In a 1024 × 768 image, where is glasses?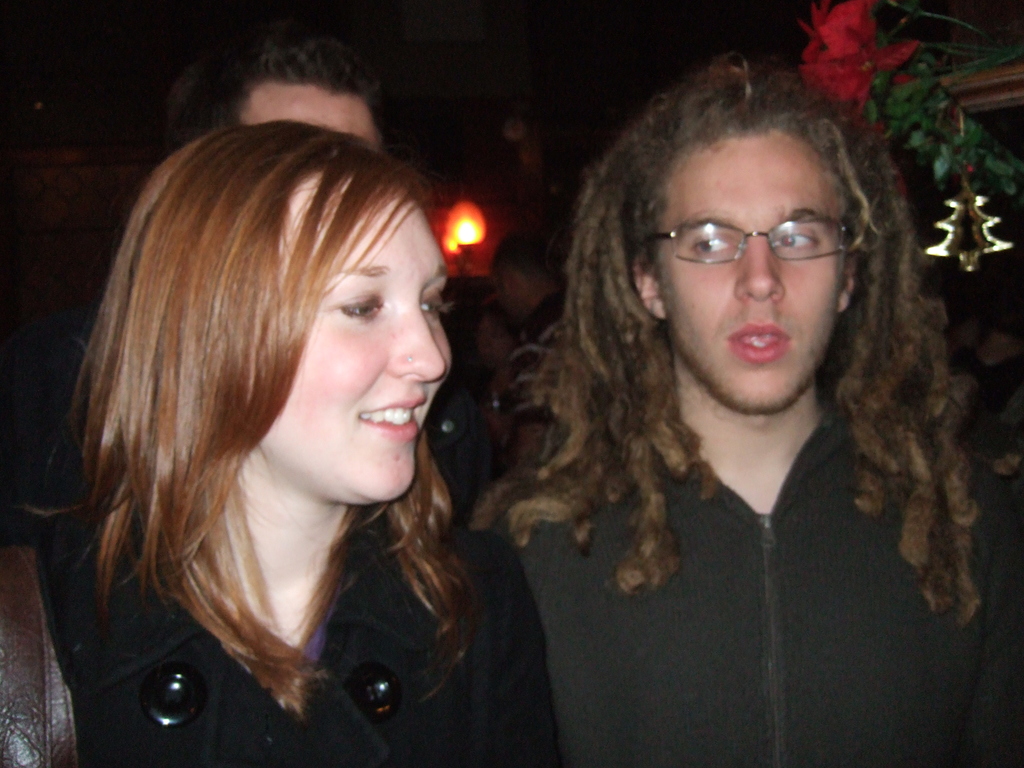
pyautogui.locateOnScreen(646, 221, 863, 264).
